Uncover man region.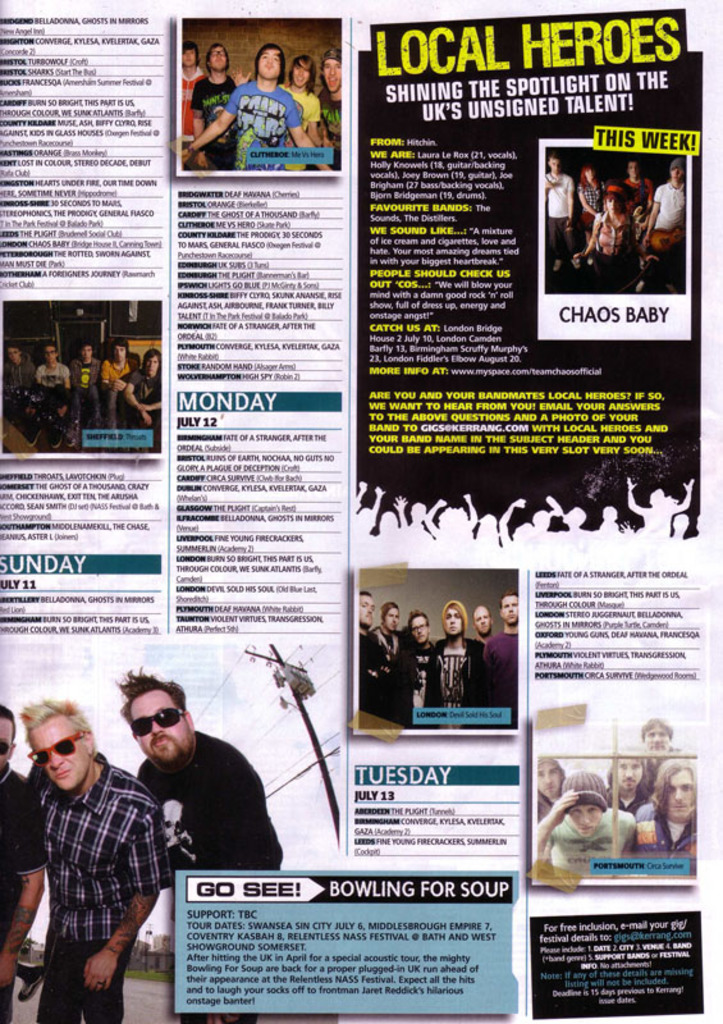
Uncovered: box=[485, 593, 514, 723].
